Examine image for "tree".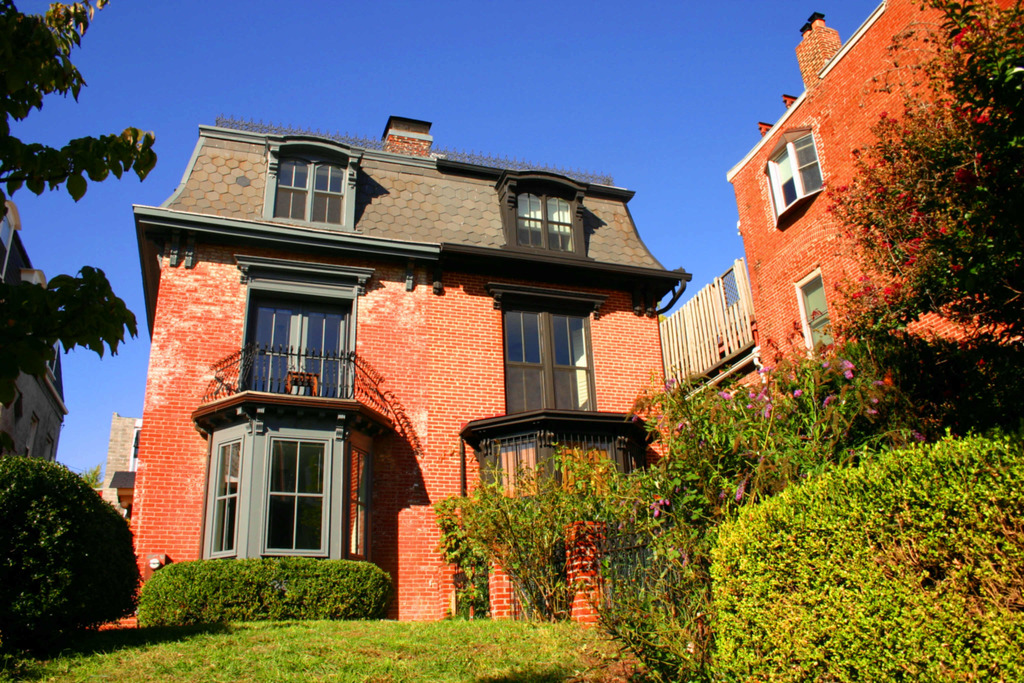
Examination result: bbox=[820, 0, 1023, 436].
